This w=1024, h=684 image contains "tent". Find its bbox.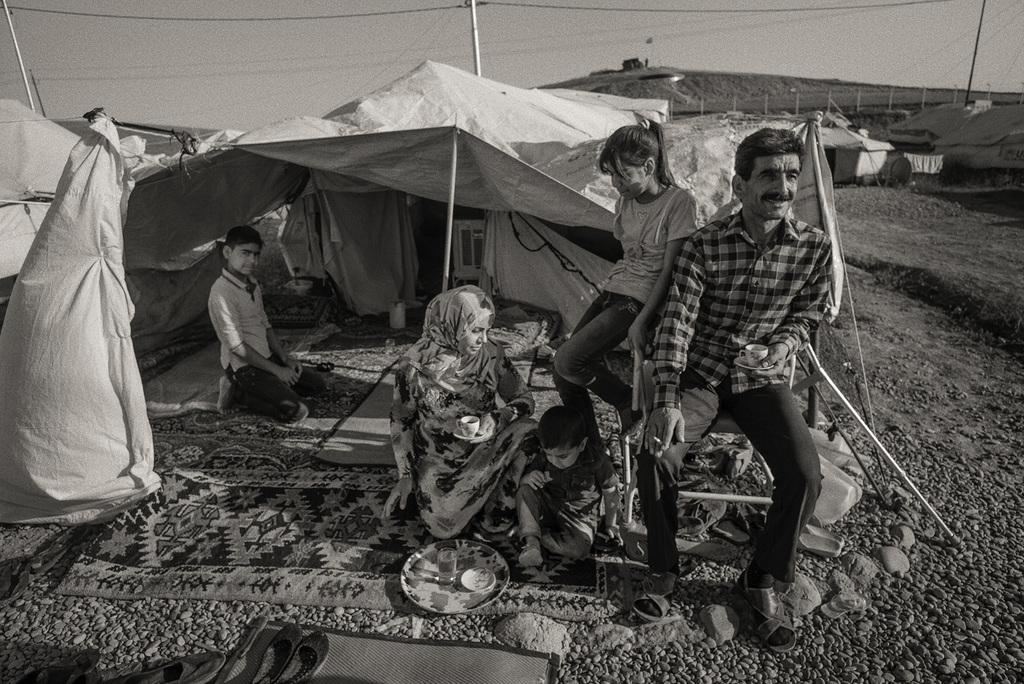
{"left": 129, "top": 53, "right": 888, "bottom": 296}.
